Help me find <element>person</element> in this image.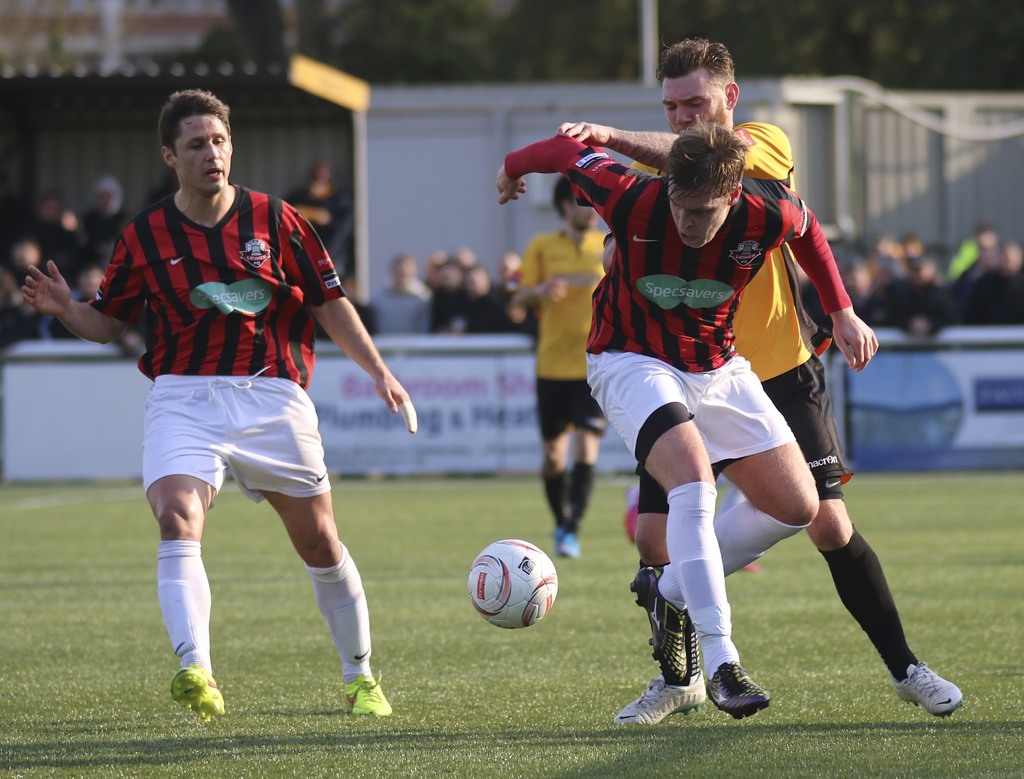
Found it: <region>431, 258, 475, 336</region>.
